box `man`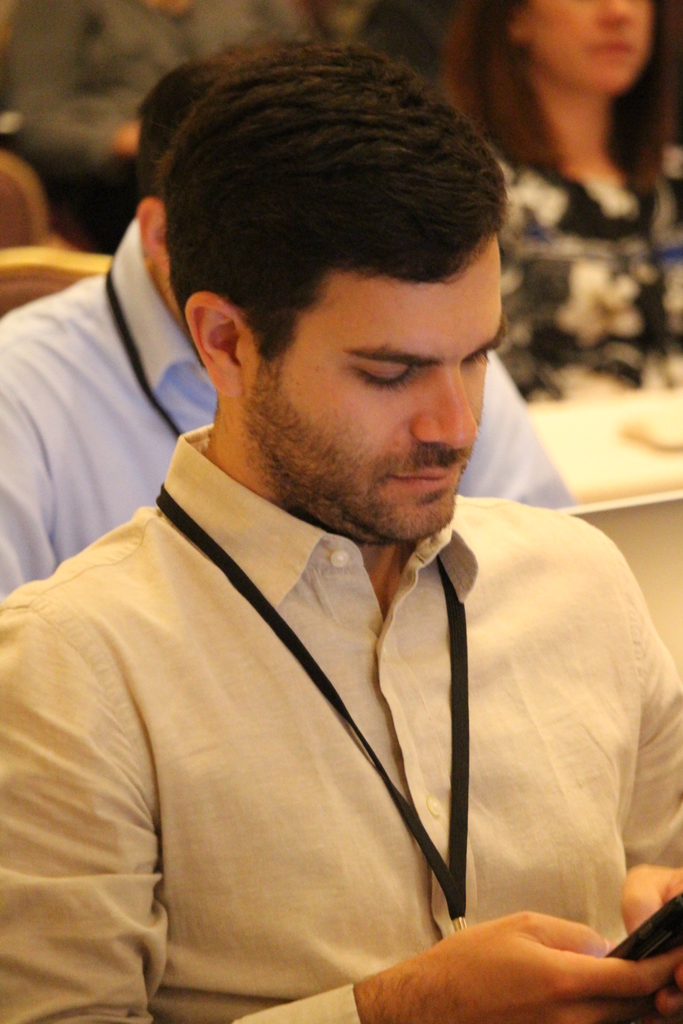
{"x1": 0, "y1": 58, "x2": 582, "y2": 597}
